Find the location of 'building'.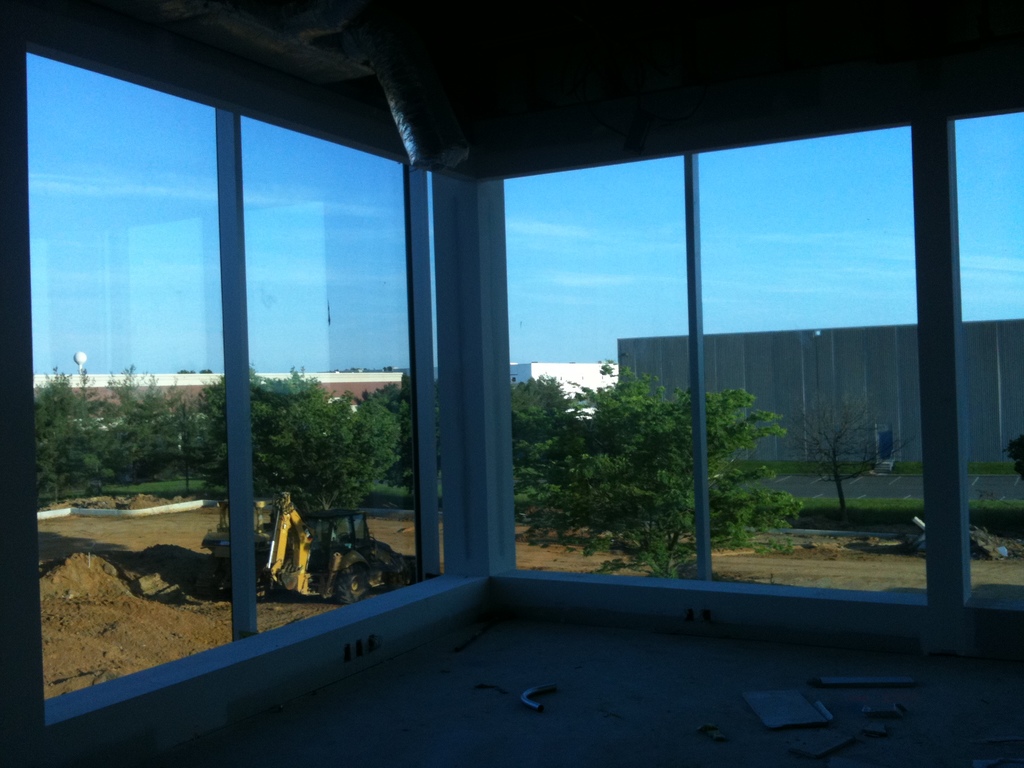
Location: bbox(35, 369, 408, 412).
